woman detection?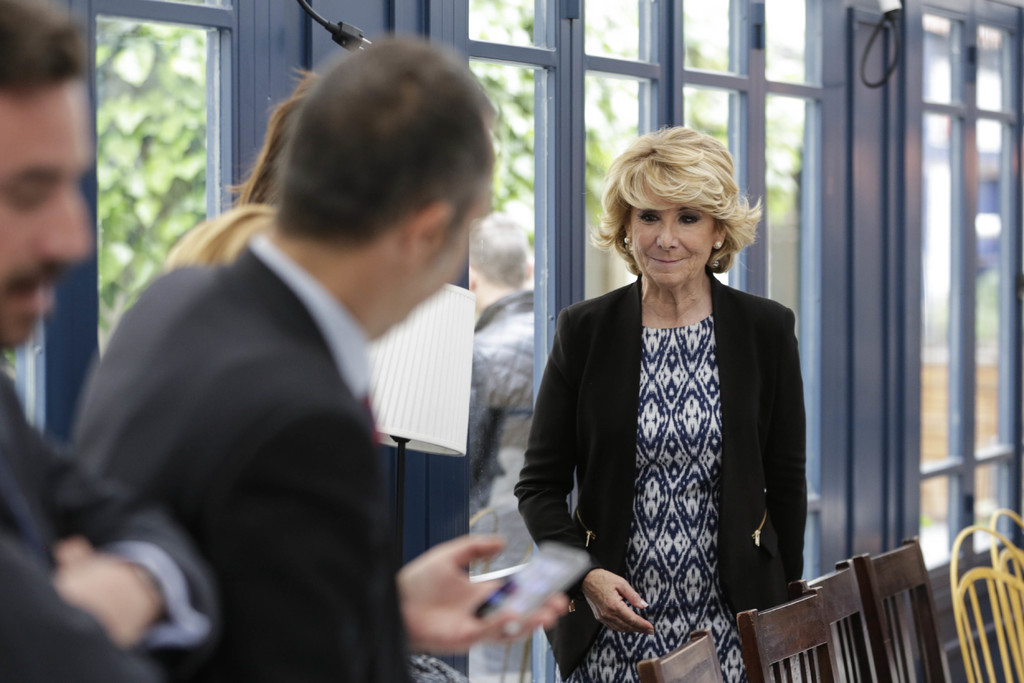
490, 134, 812, 669
